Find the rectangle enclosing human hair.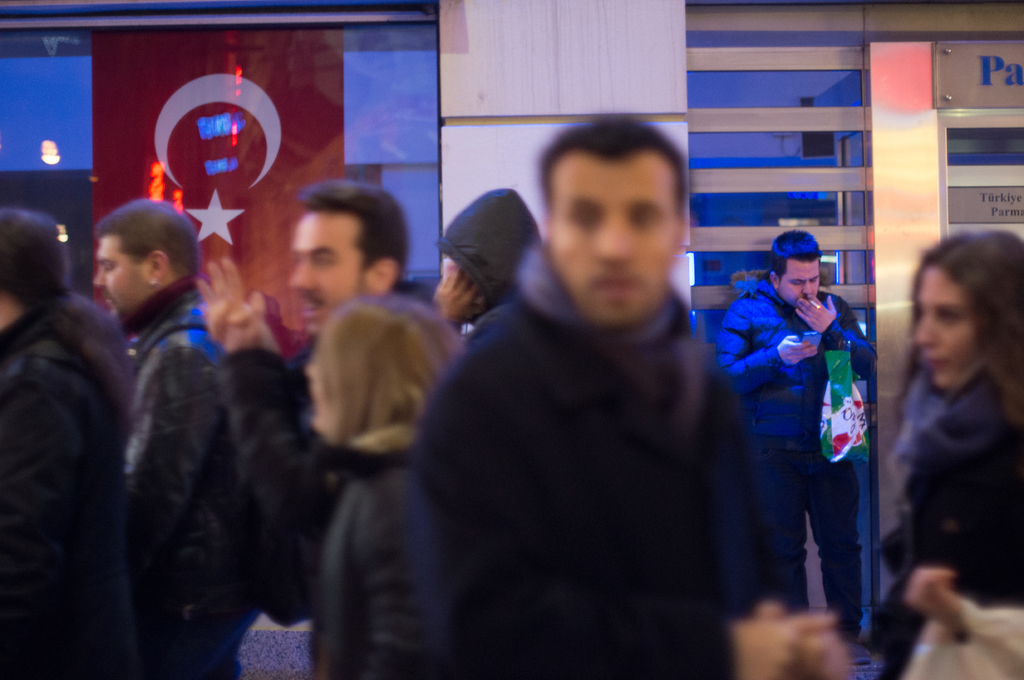
x1=95 y1=190 x2=203 y2=279.
